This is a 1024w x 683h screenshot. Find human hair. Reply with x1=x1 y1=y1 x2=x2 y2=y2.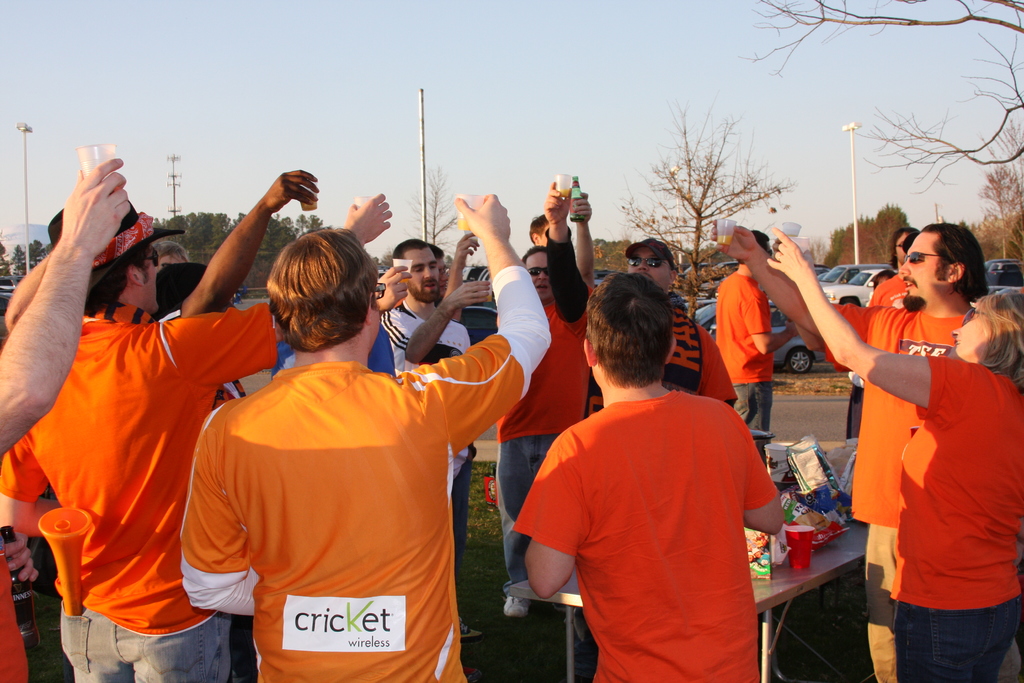
x1=582 y1=267 x2=681 y2=381.
